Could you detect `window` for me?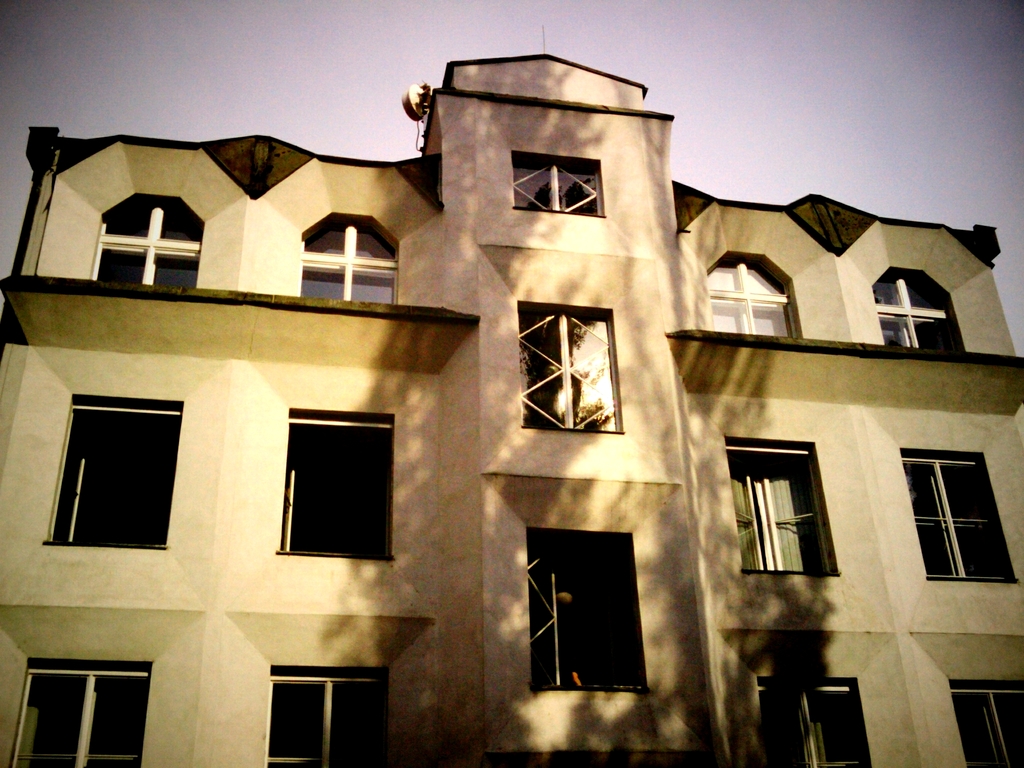
Detection result: <region>261, 403, 382, 562</region>.
